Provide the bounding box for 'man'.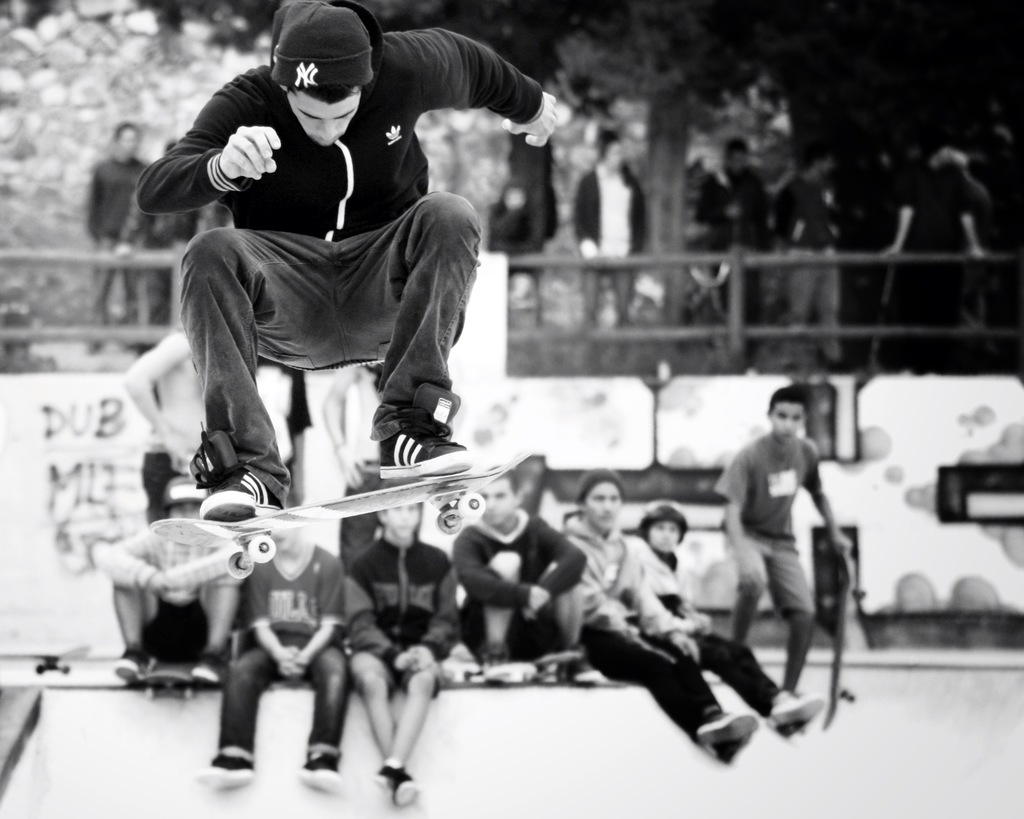
Rect(157, 145, 207, 346).
